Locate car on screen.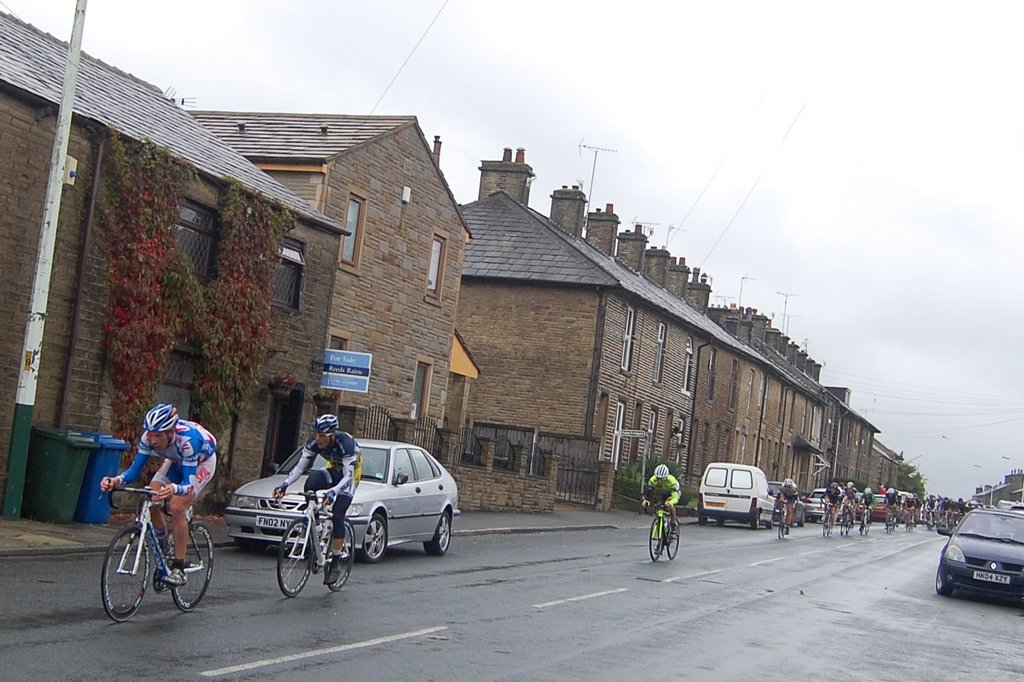
On screen at 858/493/898/520.
